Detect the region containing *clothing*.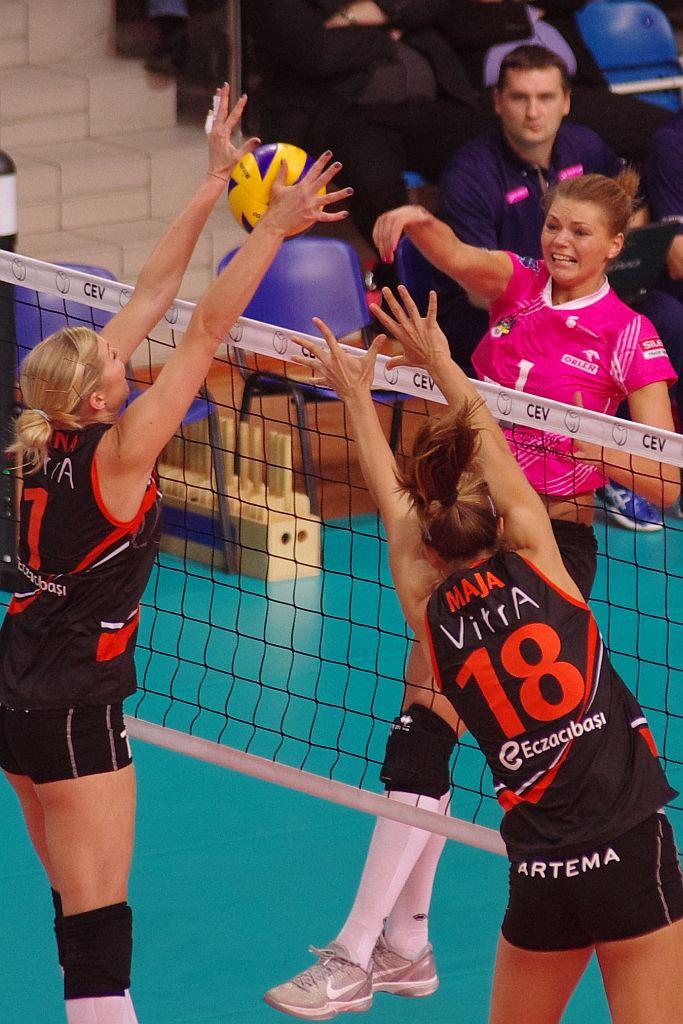
245/0/529/170.
